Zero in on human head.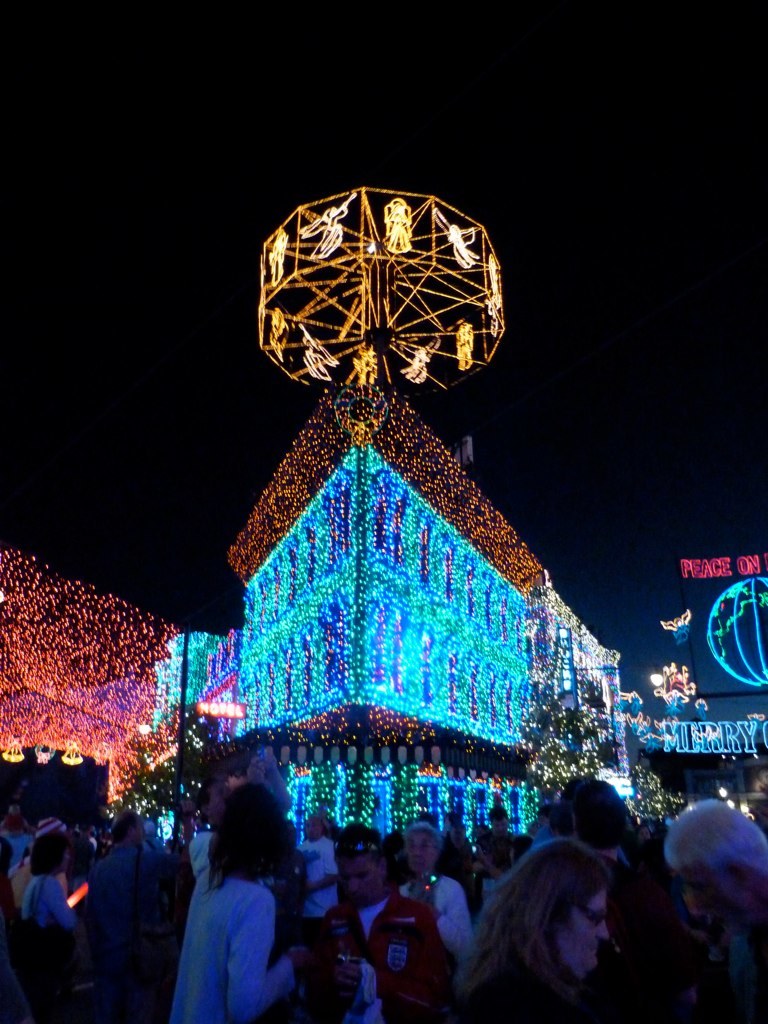
Zeroed in: detection(662, 803, 767, 927).
